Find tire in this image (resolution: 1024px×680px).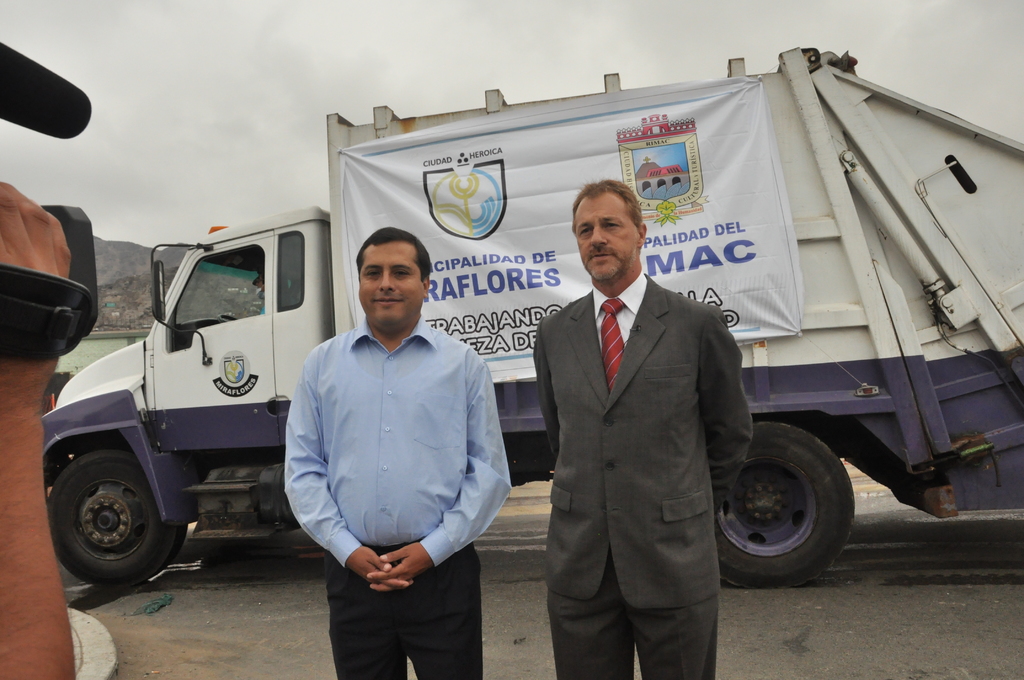
{"x1": 720, "y1": 421, "x2": 871, "y2": 590}.
